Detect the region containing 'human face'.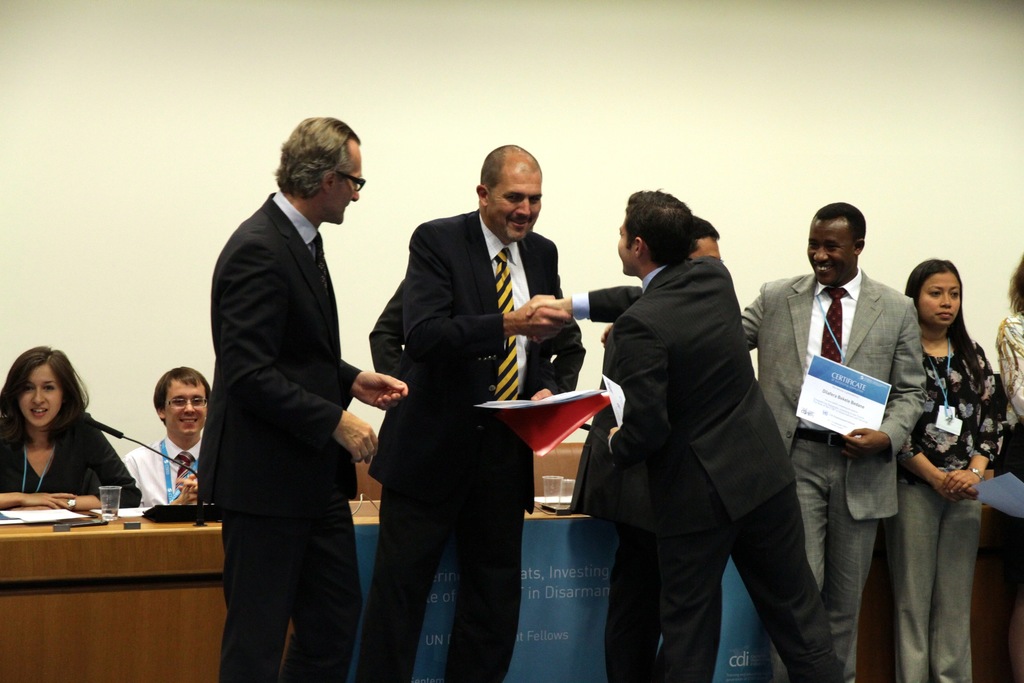
(489,172,543,243).
